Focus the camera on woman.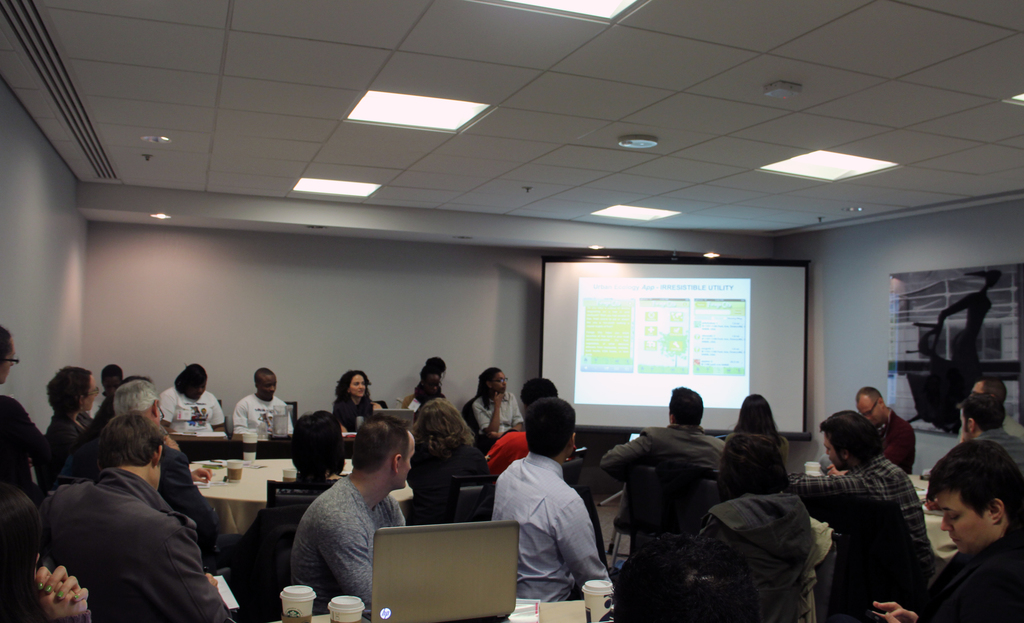
Focus region: (x1=723, y1=389, x2=800, y2=469).
